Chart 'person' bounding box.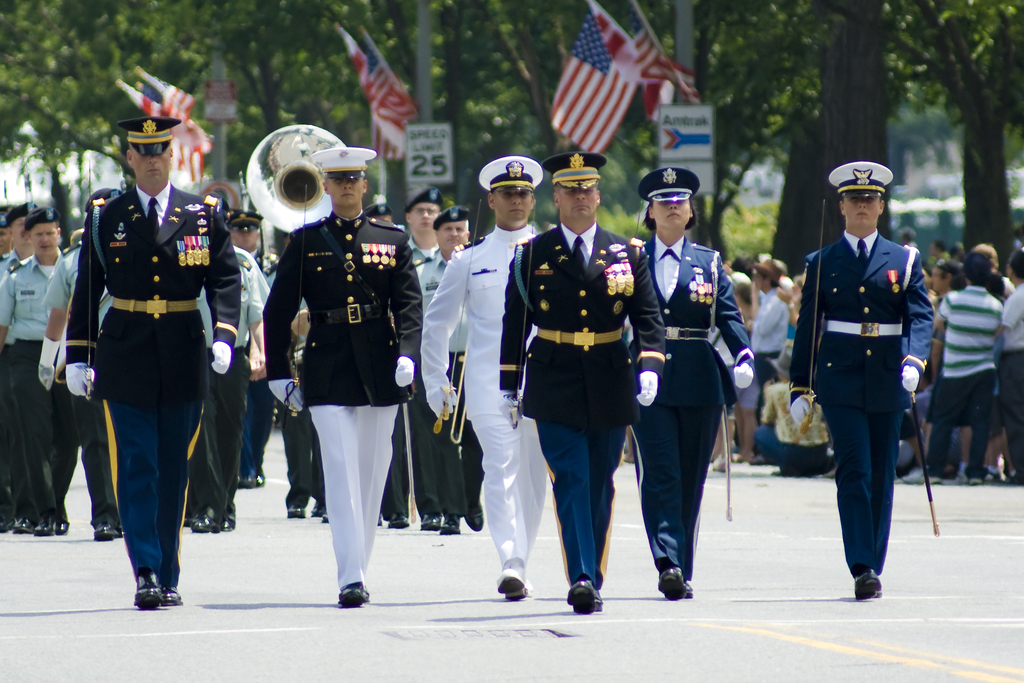
Charted: box=[797, 165, 939, 609].
